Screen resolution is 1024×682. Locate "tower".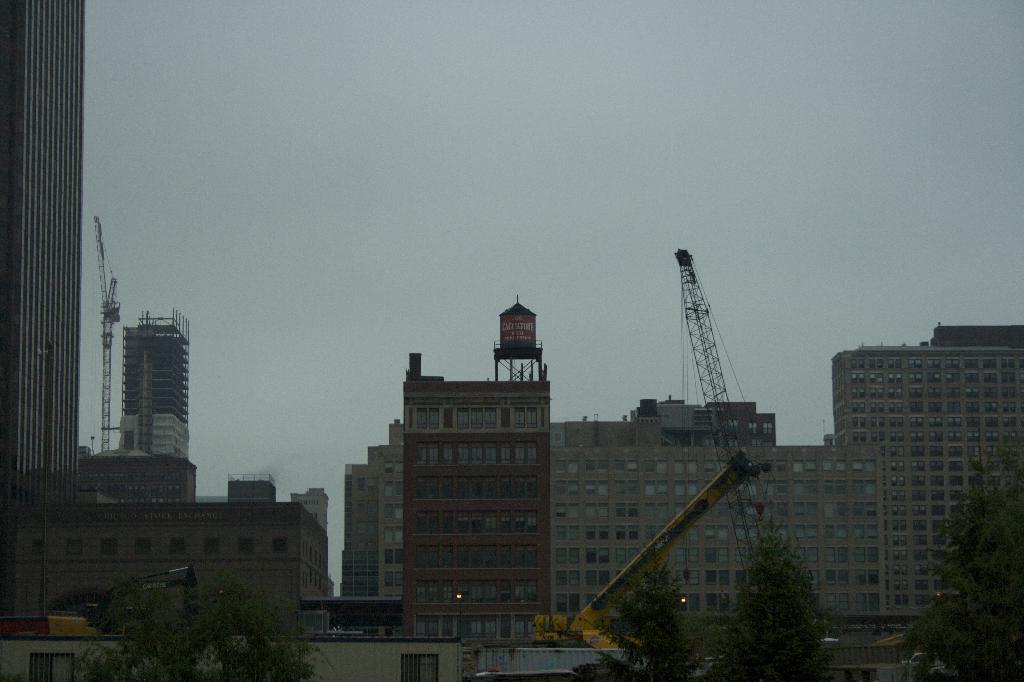
pyautogui.locateOnScreen(227, 473, 276, 502).
